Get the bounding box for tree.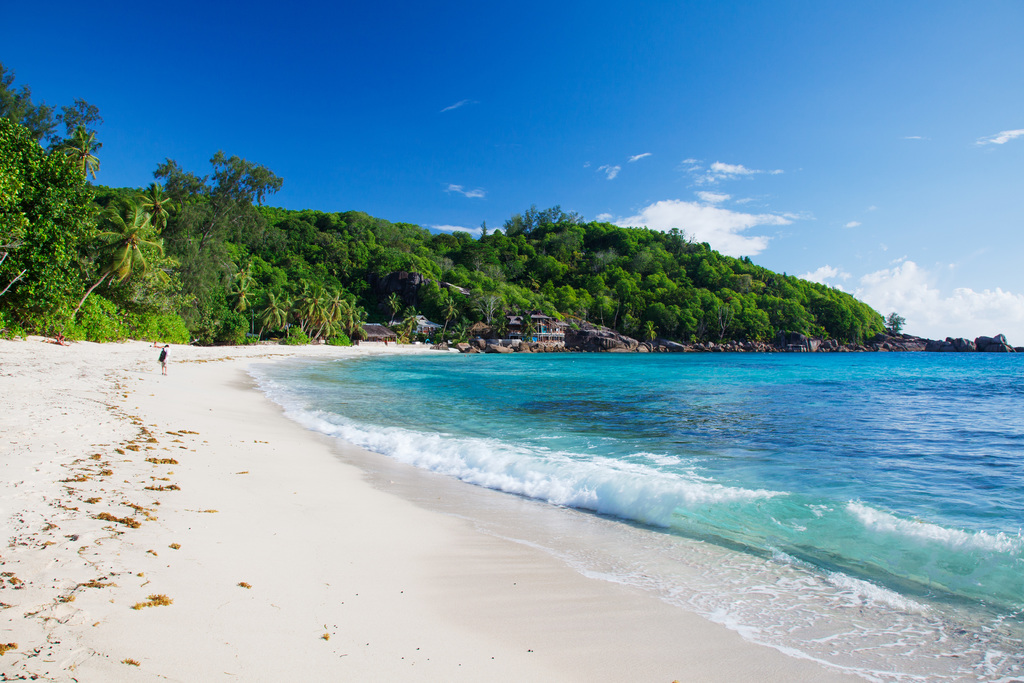
pyautogui.locateOnScreen(524, 270, 543, 290).
